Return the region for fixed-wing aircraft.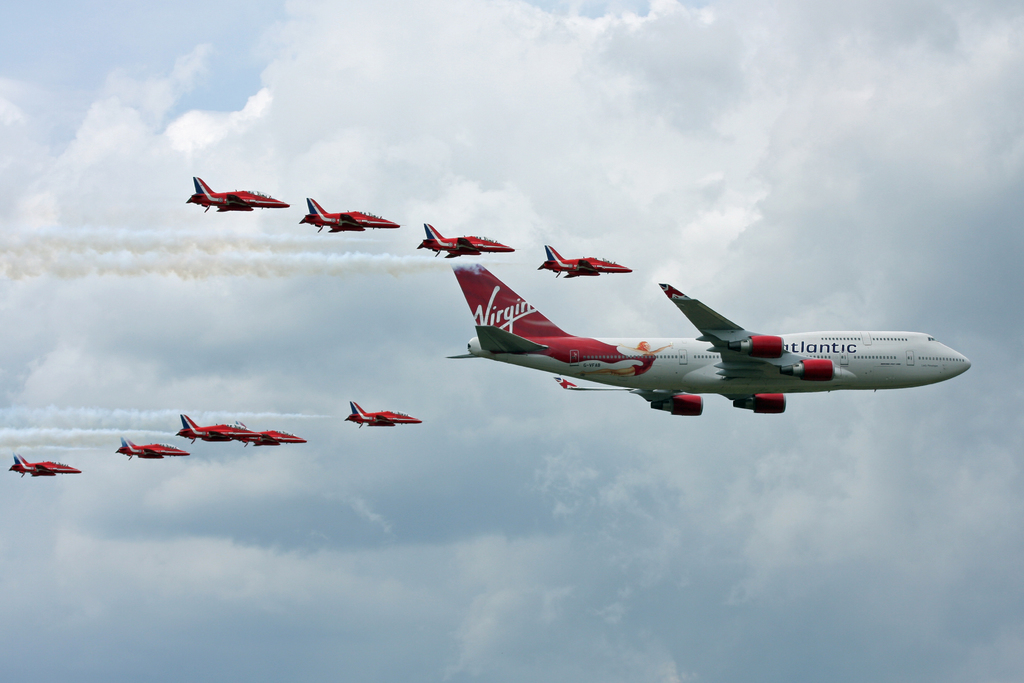
rect(182, 176, 289, 211).
